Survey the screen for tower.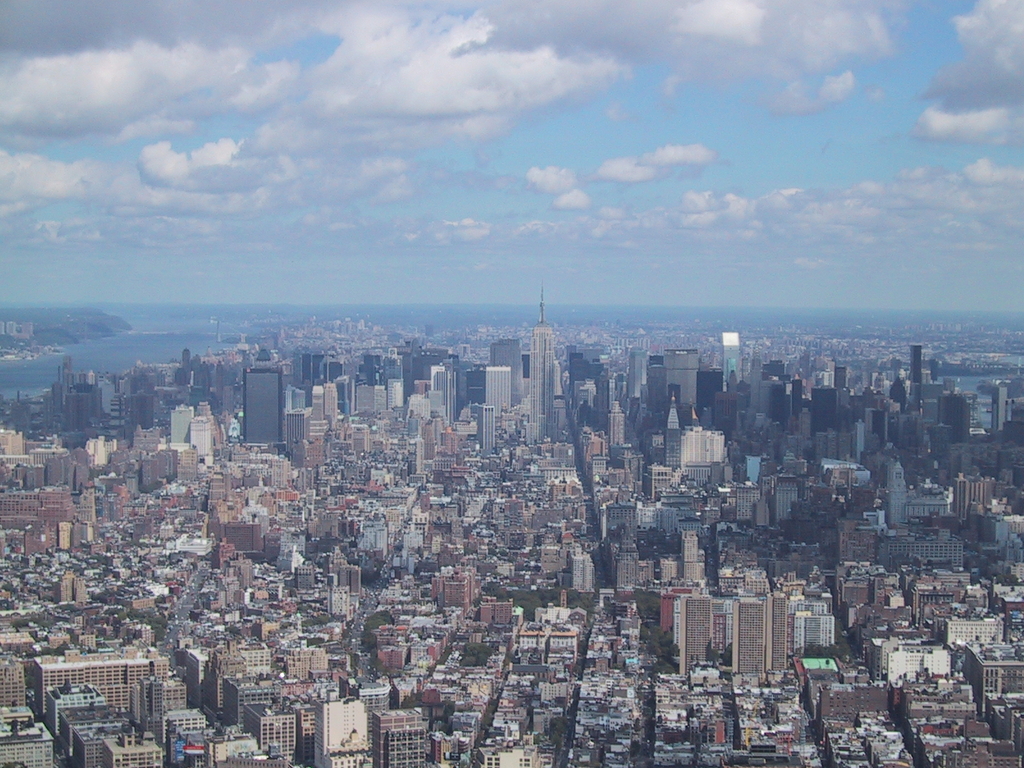
Survey found: l=40, t=680, r=107, b=751.
